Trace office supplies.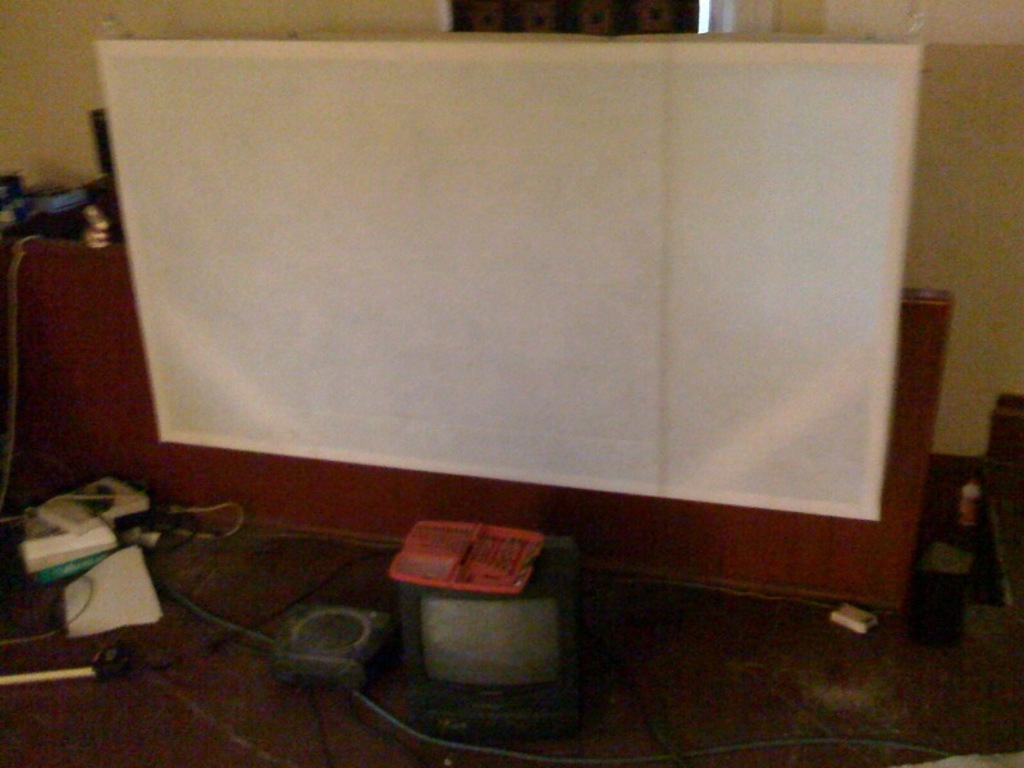
Traced to bbox=[54, 541, 169, 636].
